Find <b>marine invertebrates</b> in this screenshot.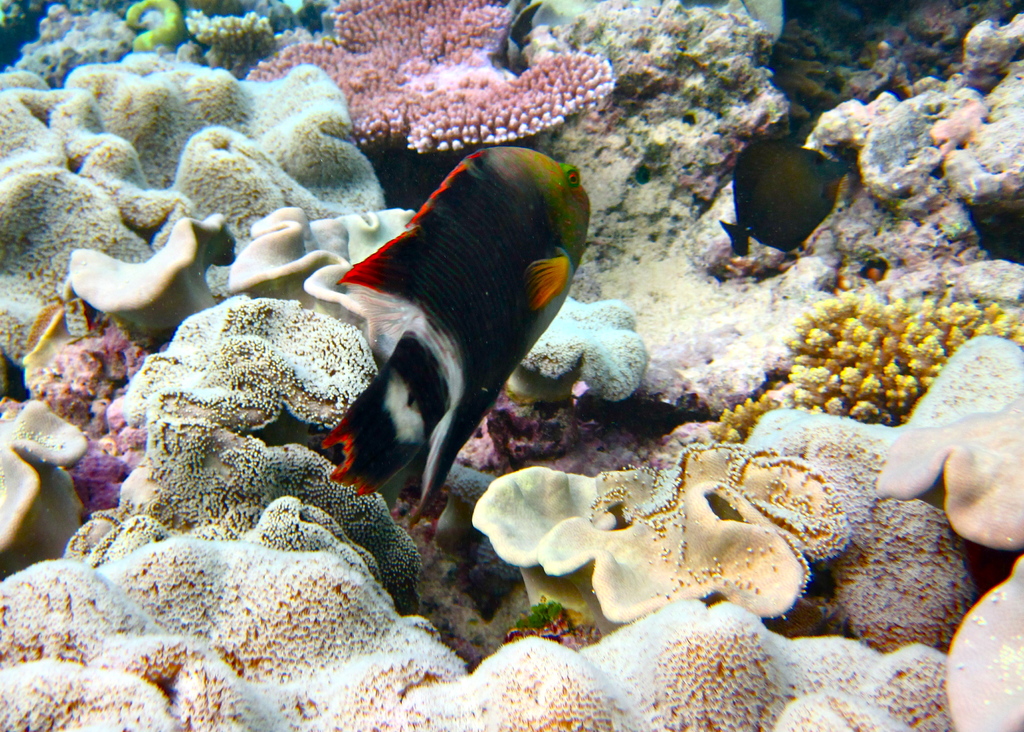
The bounding box for <b>marine invertebrates</b> is detection(456, 414, 874, 638).
